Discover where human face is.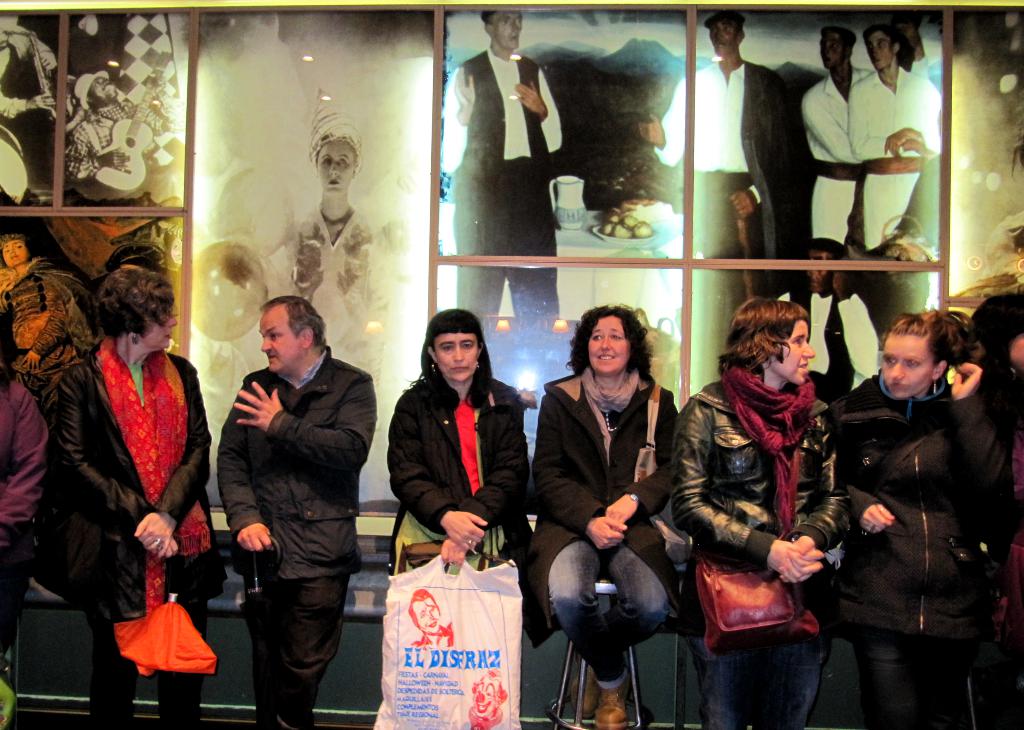
Discovered at [877, 328, 936, 395].
